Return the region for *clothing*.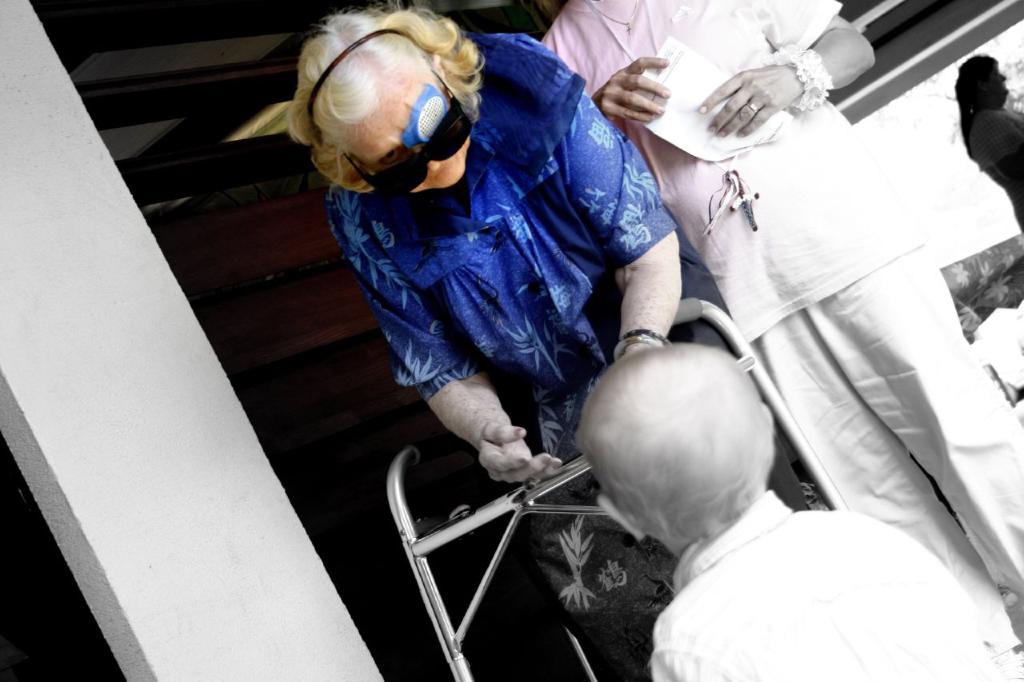
select_region(529, 0, 1023, 645).
